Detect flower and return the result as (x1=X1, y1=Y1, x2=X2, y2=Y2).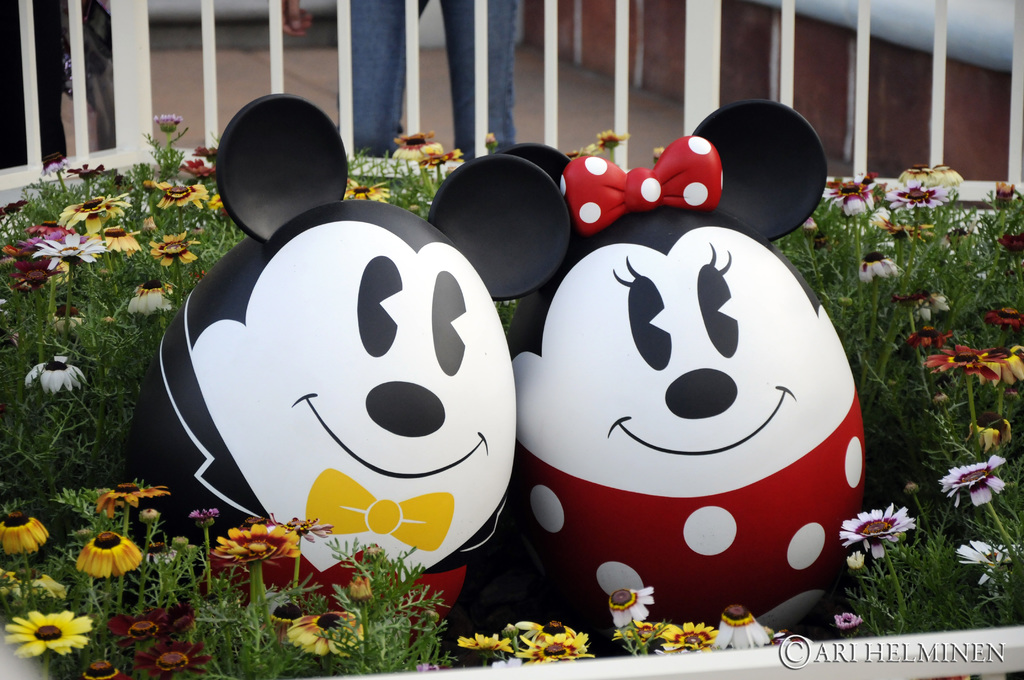
(x1=568, y1=144, x2=604, y2=158).
